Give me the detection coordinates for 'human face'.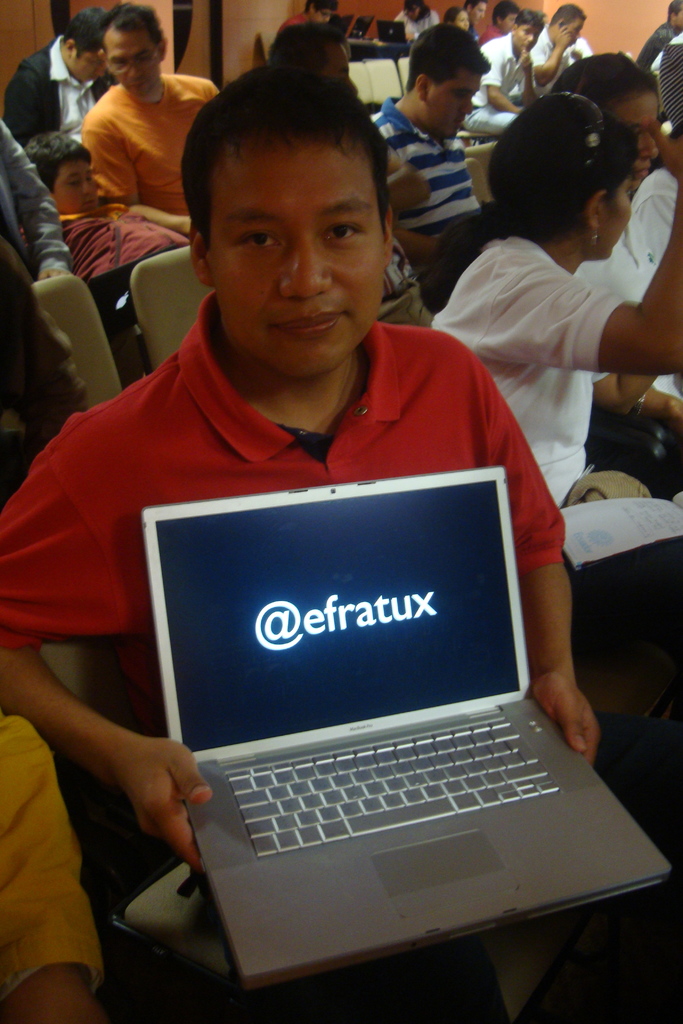
<region>619, 80, 662, 147</region>.
